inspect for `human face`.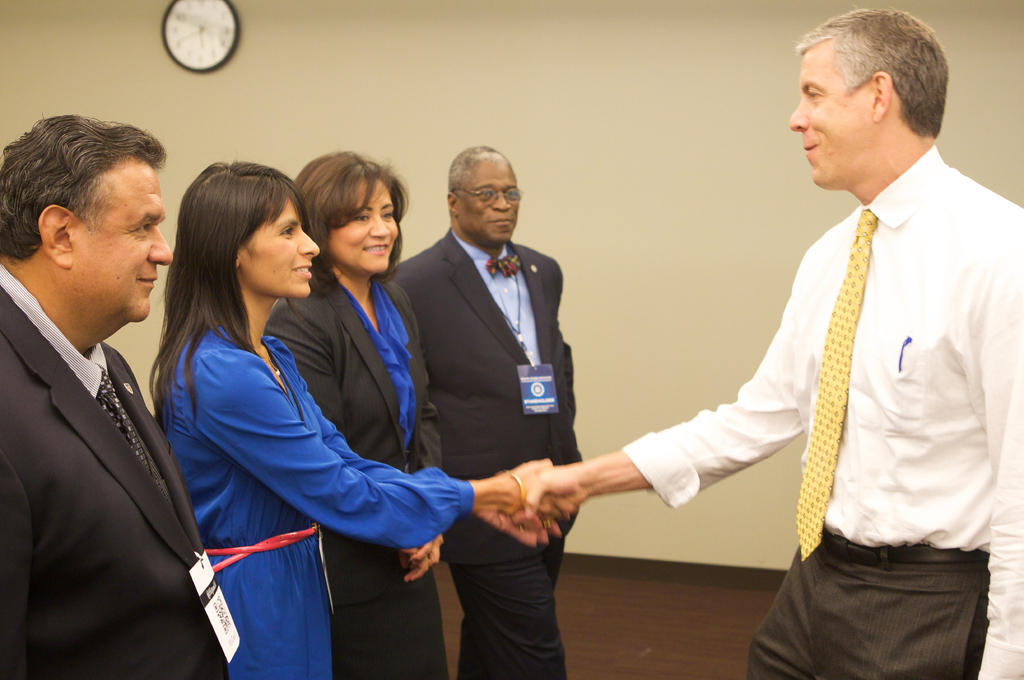
Inspection: [789,42,879,189].
